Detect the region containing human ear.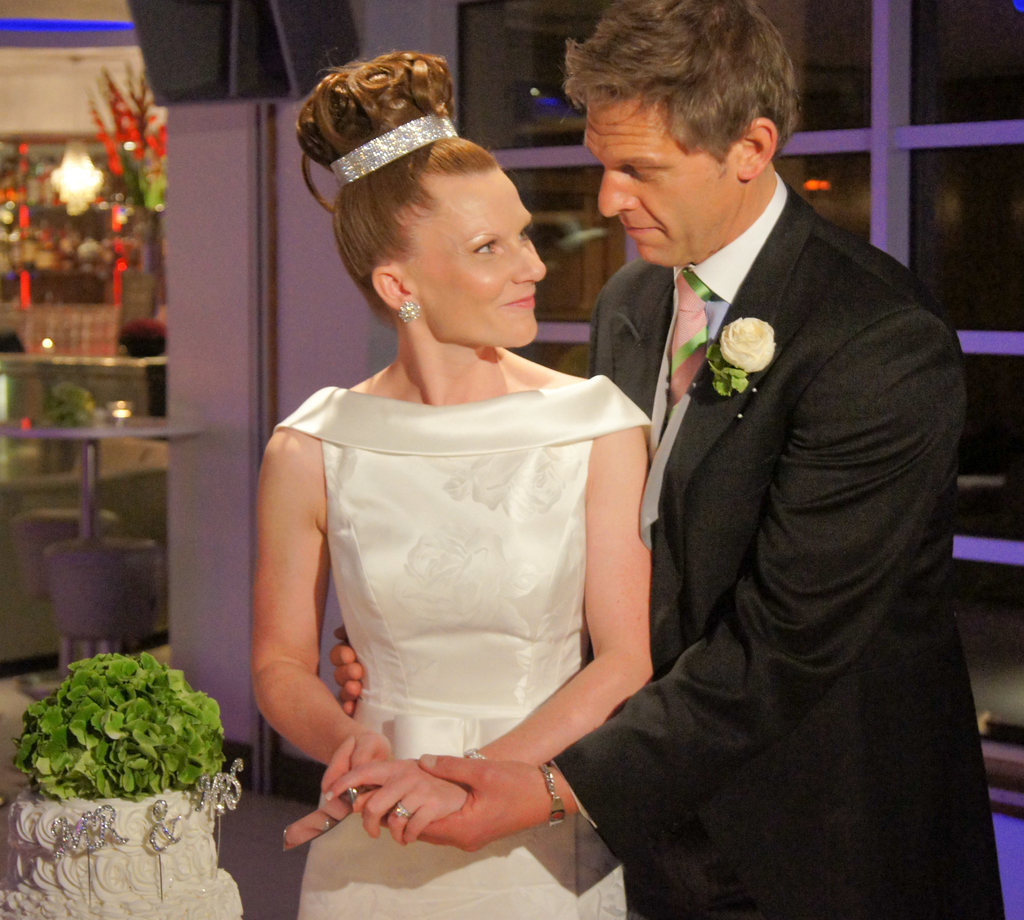
<bbox>370, 266, 417, 310</bbox>.
